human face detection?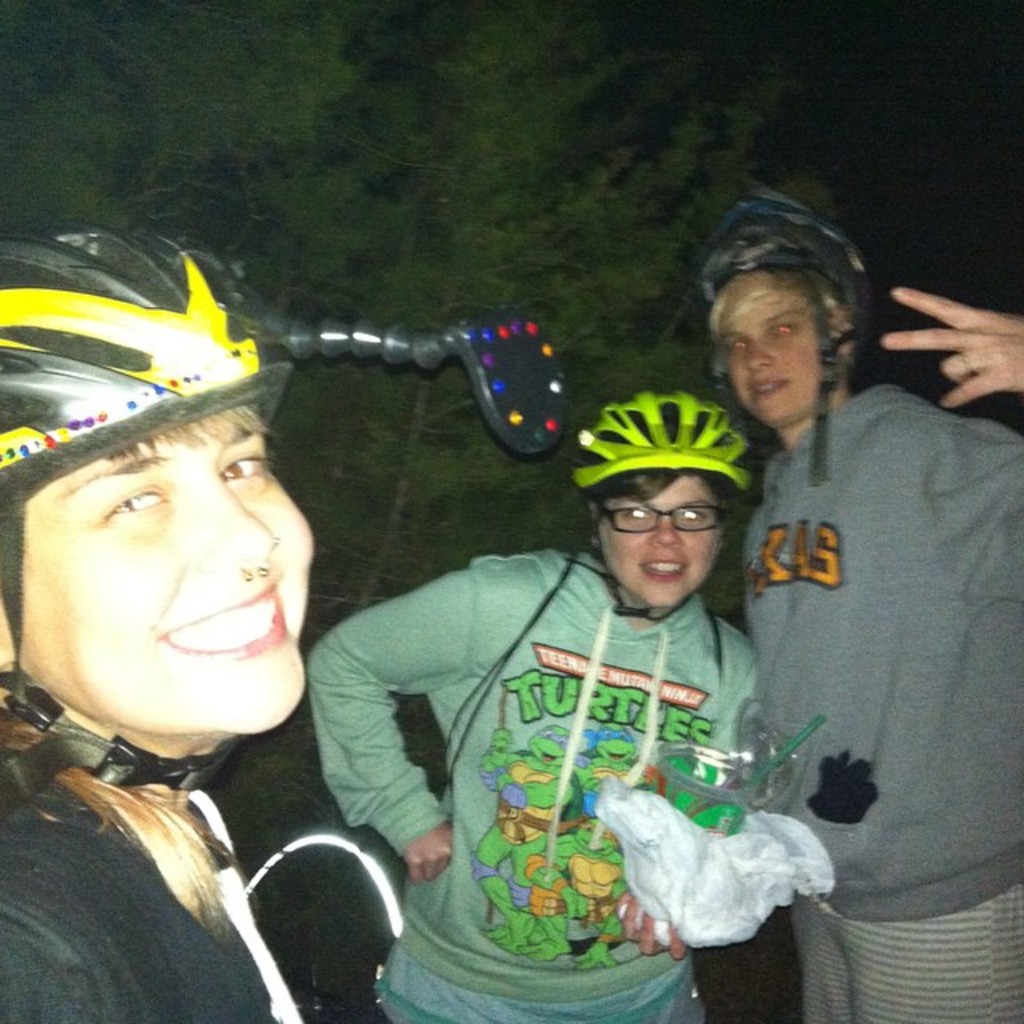
598 474 728 602
